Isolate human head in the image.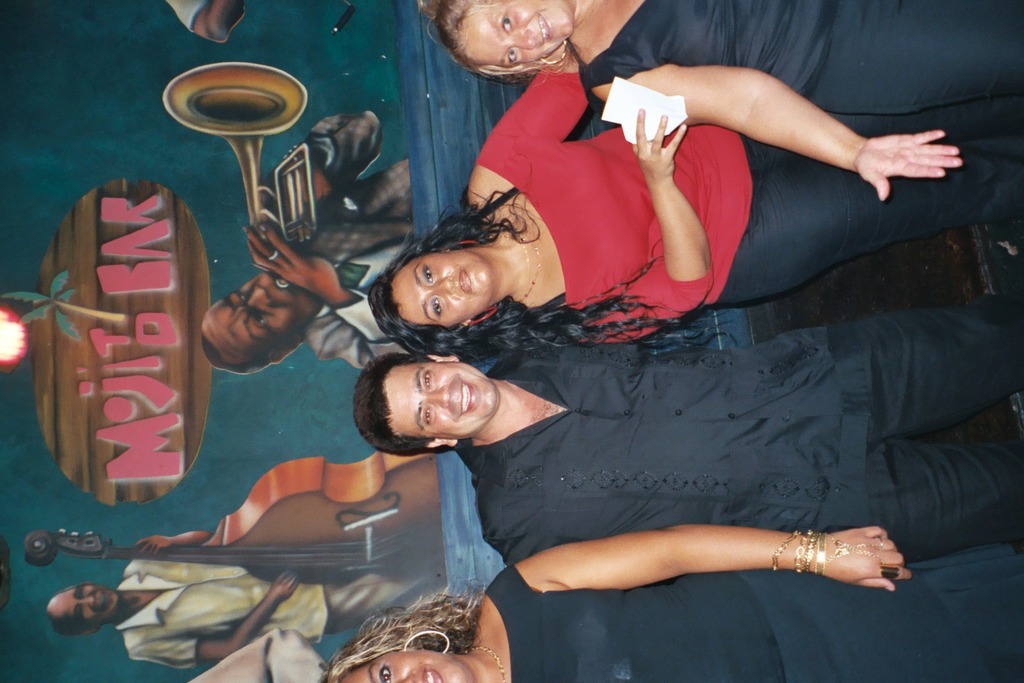
Isolated region: {"x1": 437, "y1": 0, "x2": 574, "y2": 73}.
